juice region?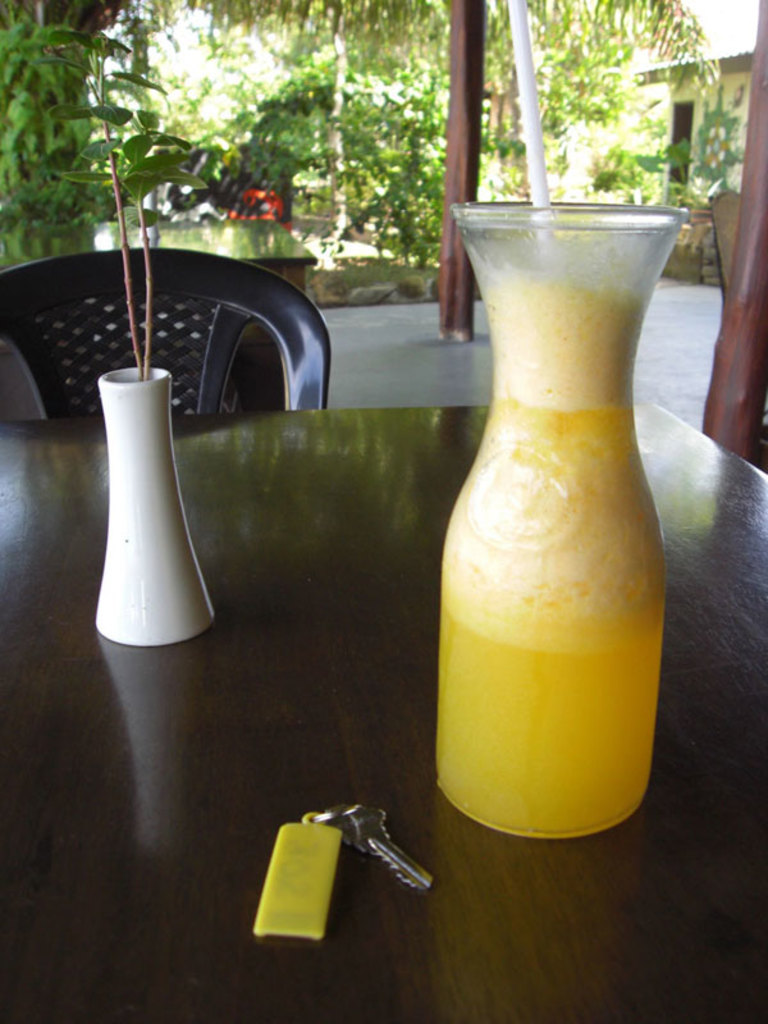
{"x1": 425, "y1": 160, "x2": 684, "y2": 874}
